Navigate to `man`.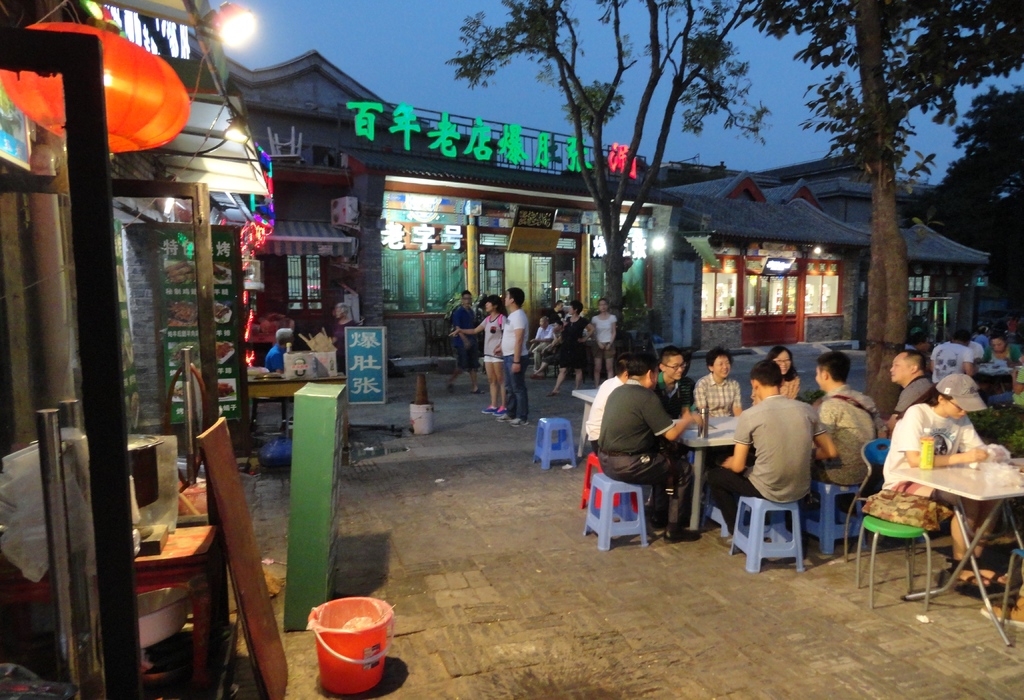
Navigation target: 651 347 691 491.
